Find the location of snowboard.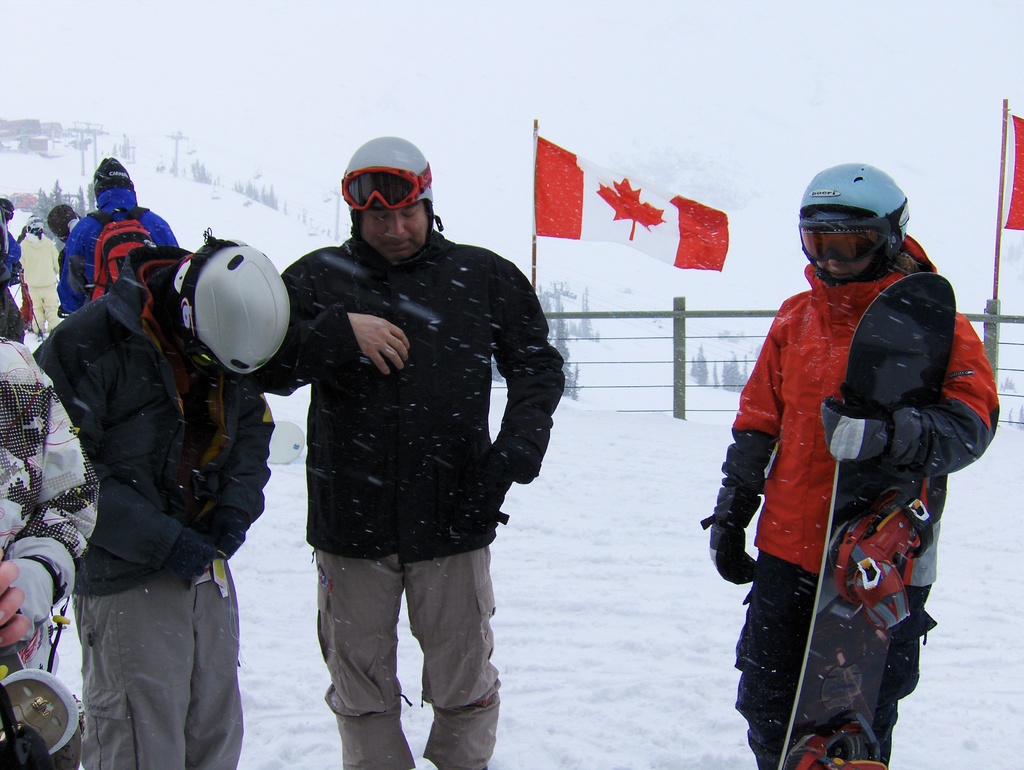
Location: <bbox>268, 422, 306, 463</bbox>.
